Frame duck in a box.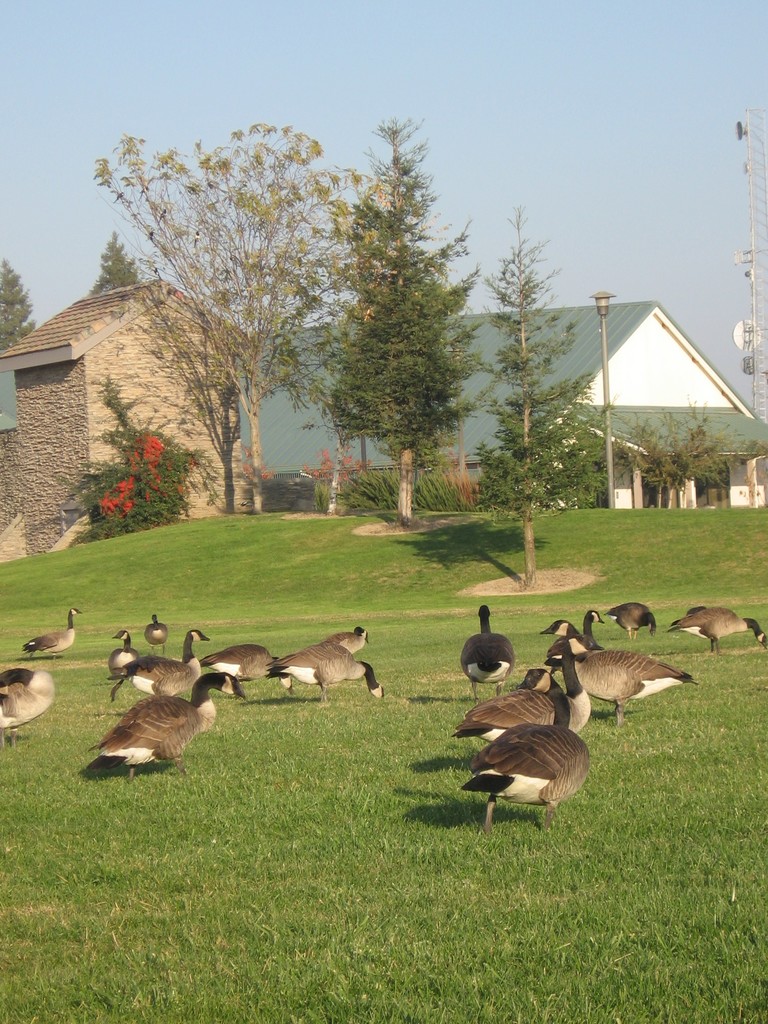
[147,612,173,650].
